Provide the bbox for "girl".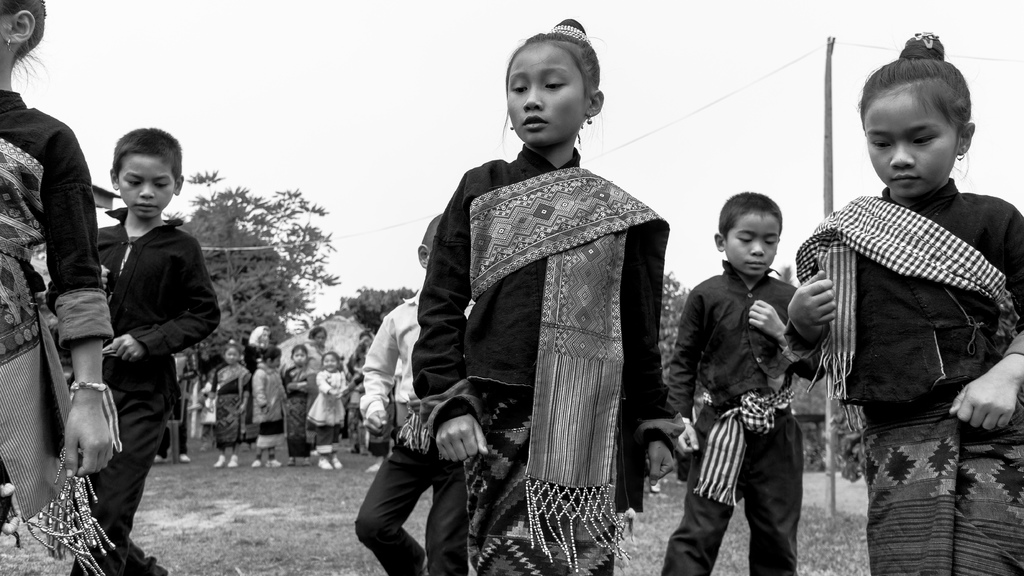
(left=0, top=0, right=166, bottom=575).
